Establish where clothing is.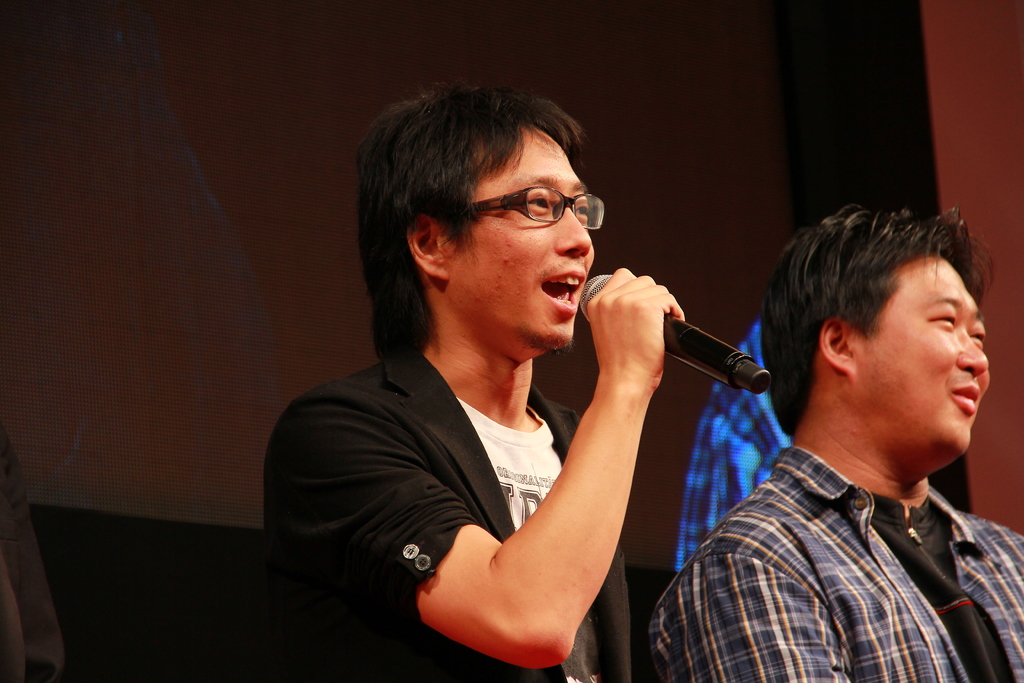
Established at (left=250, top=356, right=650, bottom=682).
